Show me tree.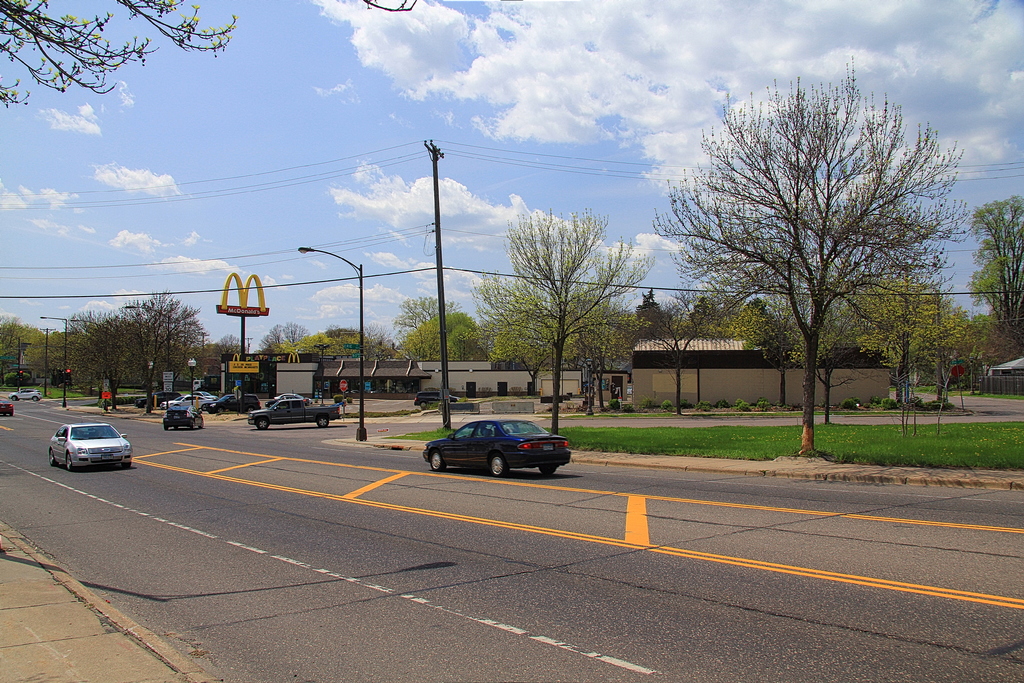
tree is here: (left=30, top=329, right=93, bottom=388).
